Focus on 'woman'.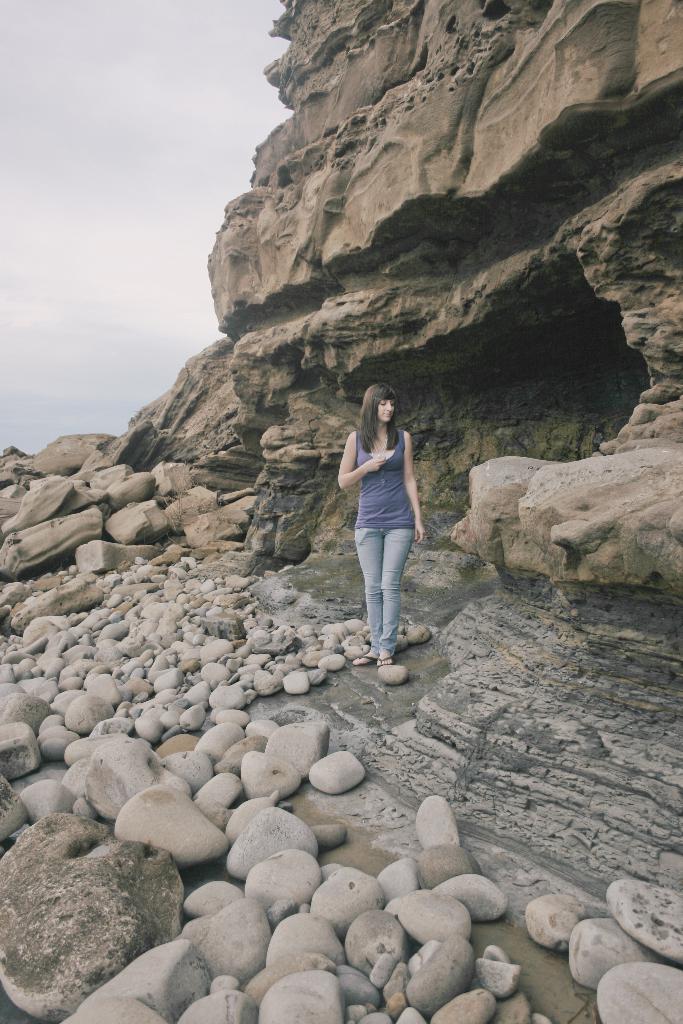
Focused at 334,361,430,666.
